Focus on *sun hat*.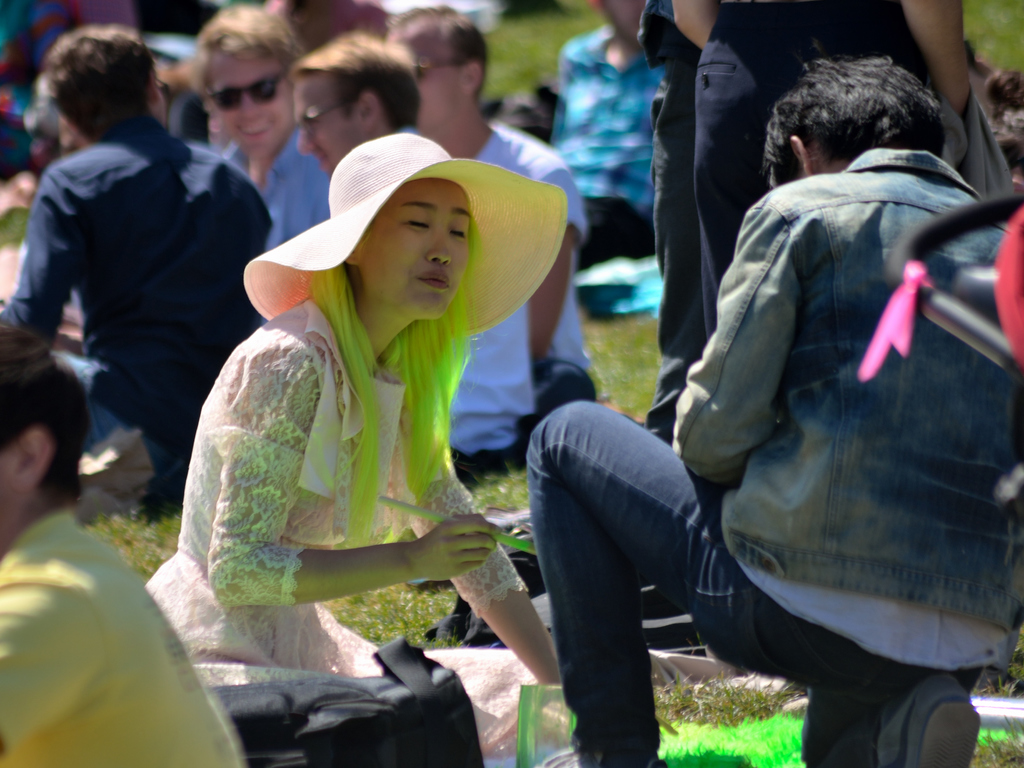
Focused at region(239, 127, 567, 338).
